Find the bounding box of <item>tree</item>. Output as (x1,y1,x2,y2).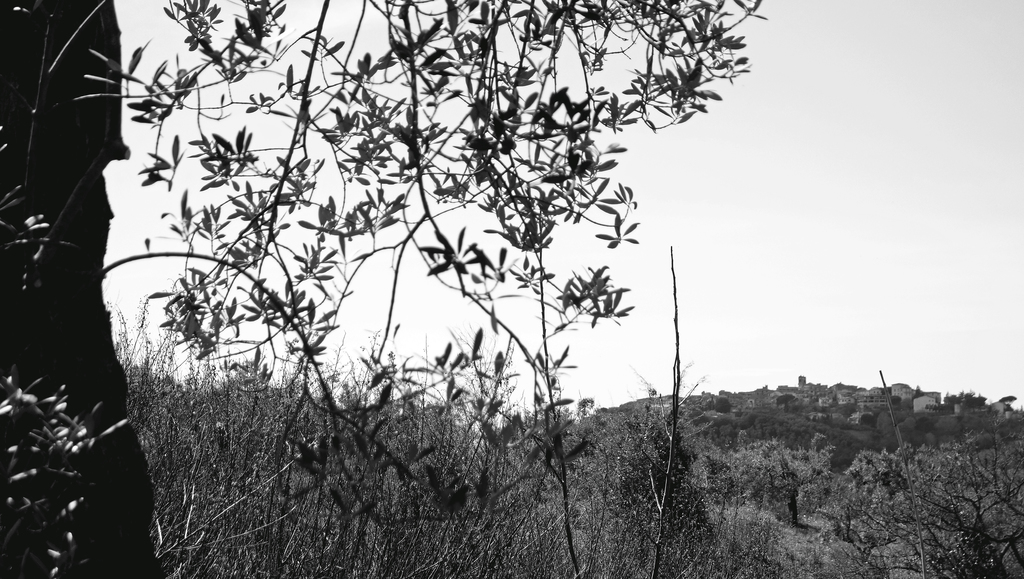
(0,0,770,578).
